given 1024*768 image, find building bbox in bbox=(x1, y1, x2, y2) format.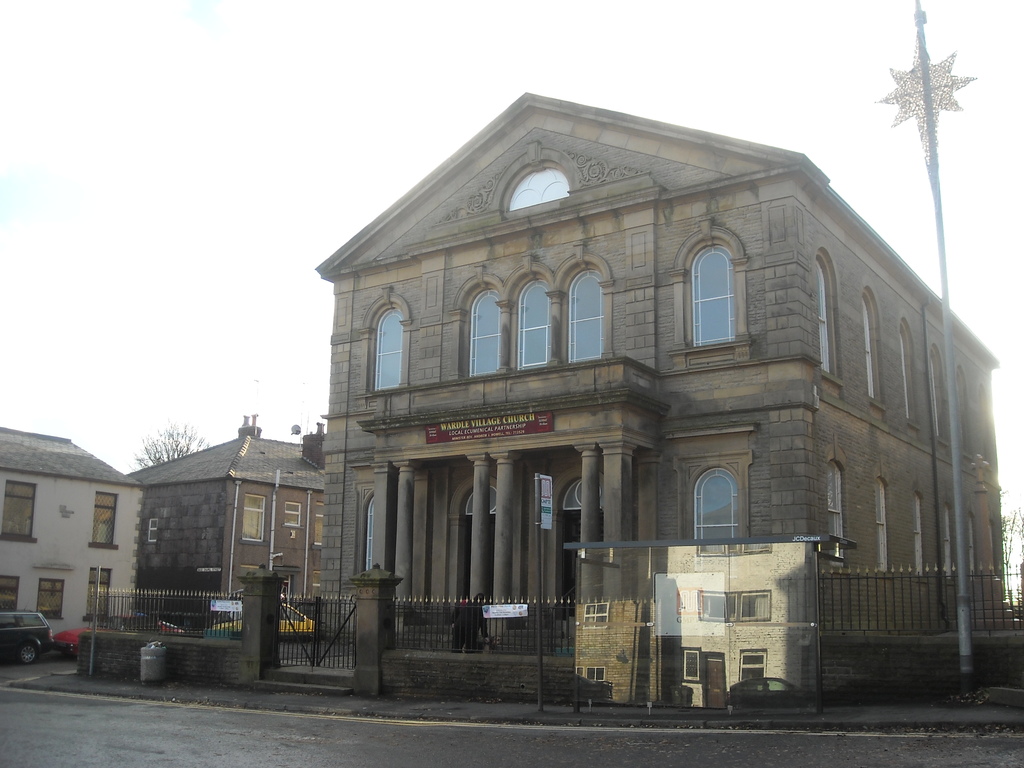
bbox=(124, 424, 326, 634).
